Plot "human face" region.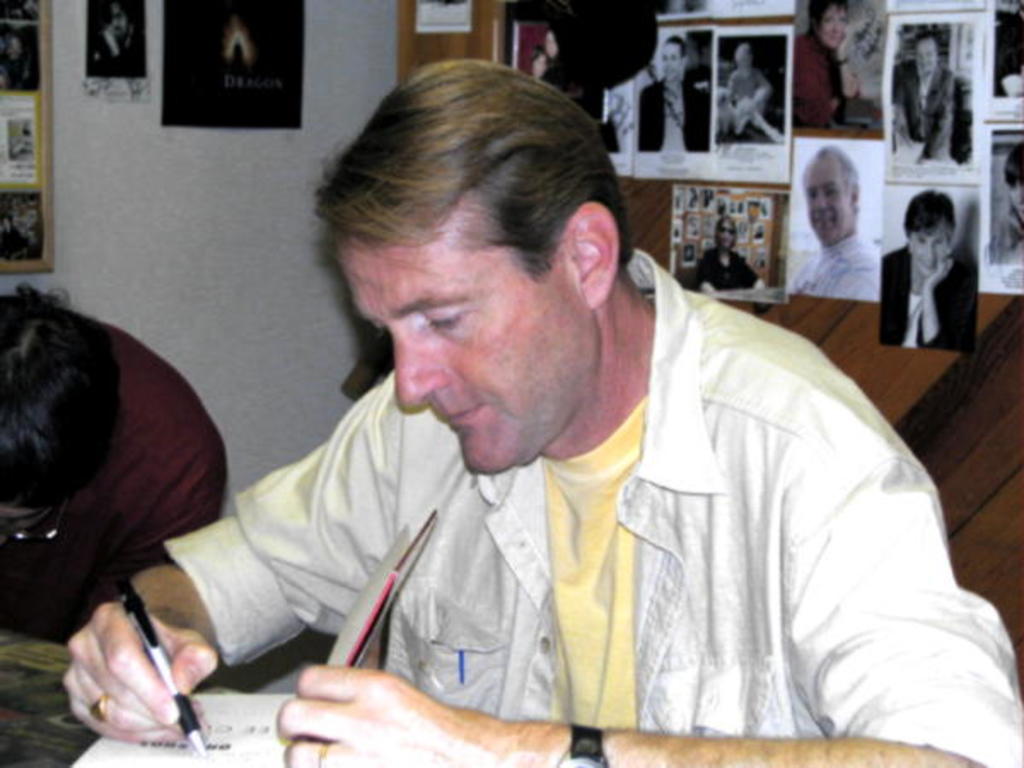
Plotted at select_region(113, 7, 128, 43).
